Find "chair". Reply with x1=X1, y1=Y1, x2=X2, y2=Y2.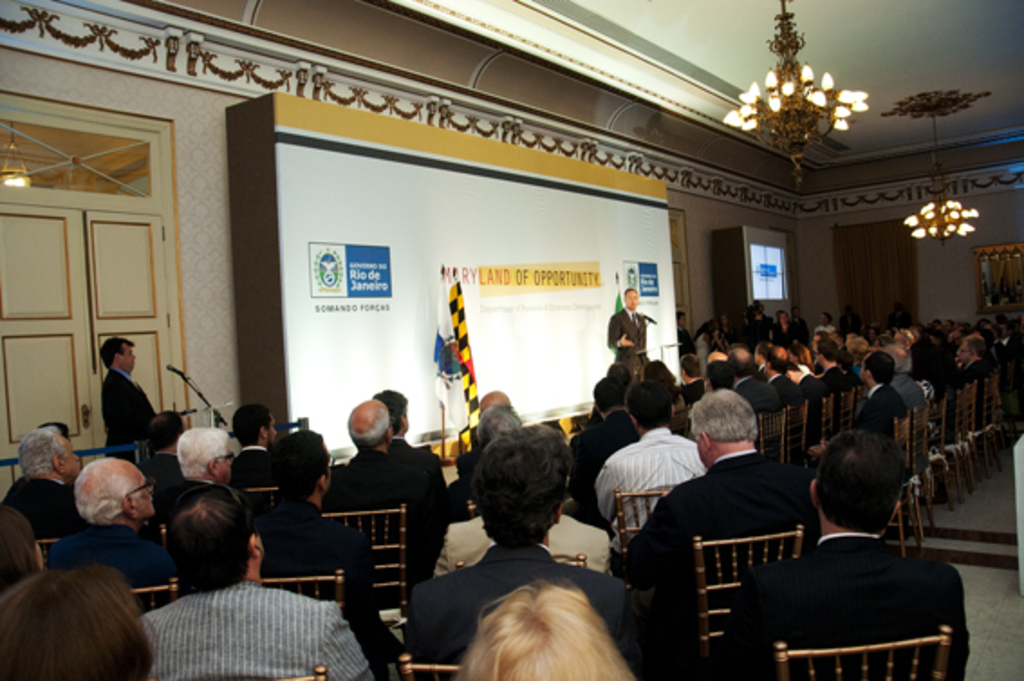
x1=887, y1=412, x2=919, y2=558.
